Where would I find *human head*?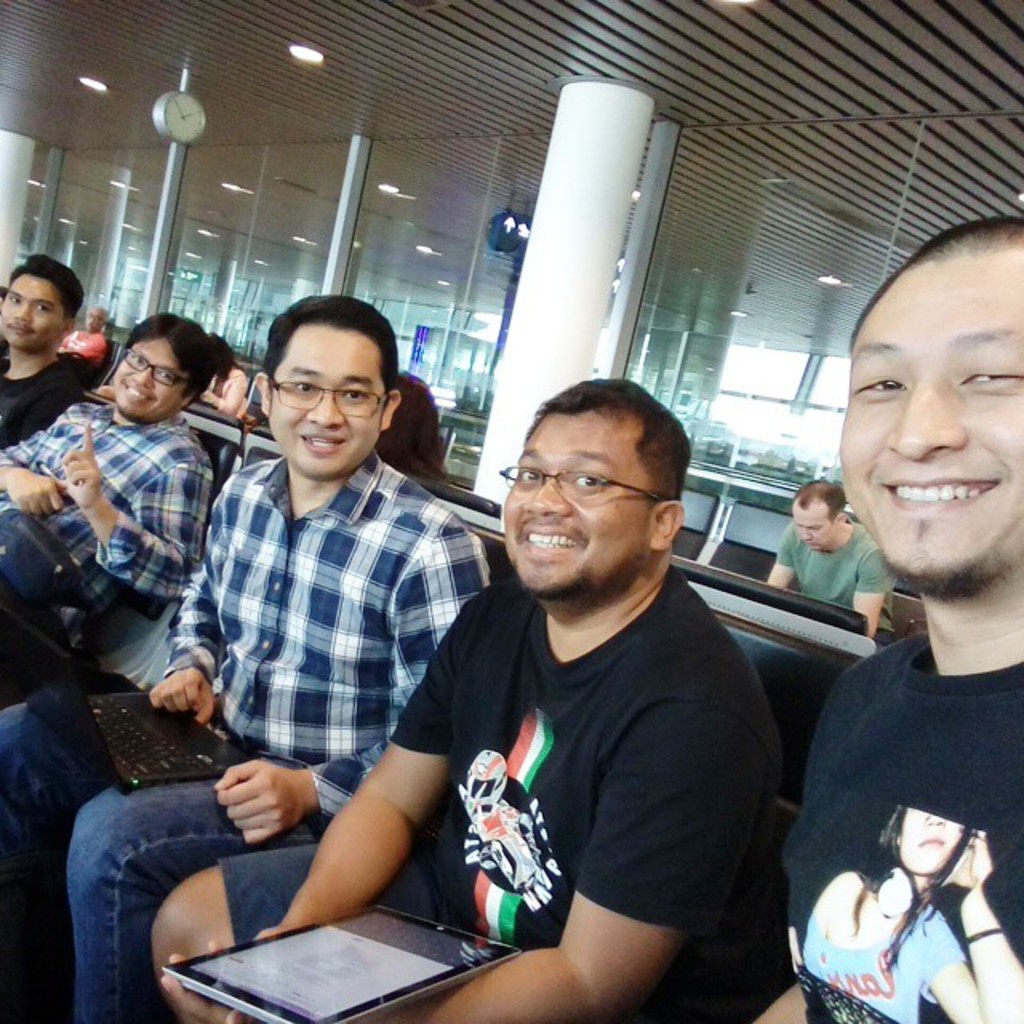
At bbox=(254, 294, 403, 474).
